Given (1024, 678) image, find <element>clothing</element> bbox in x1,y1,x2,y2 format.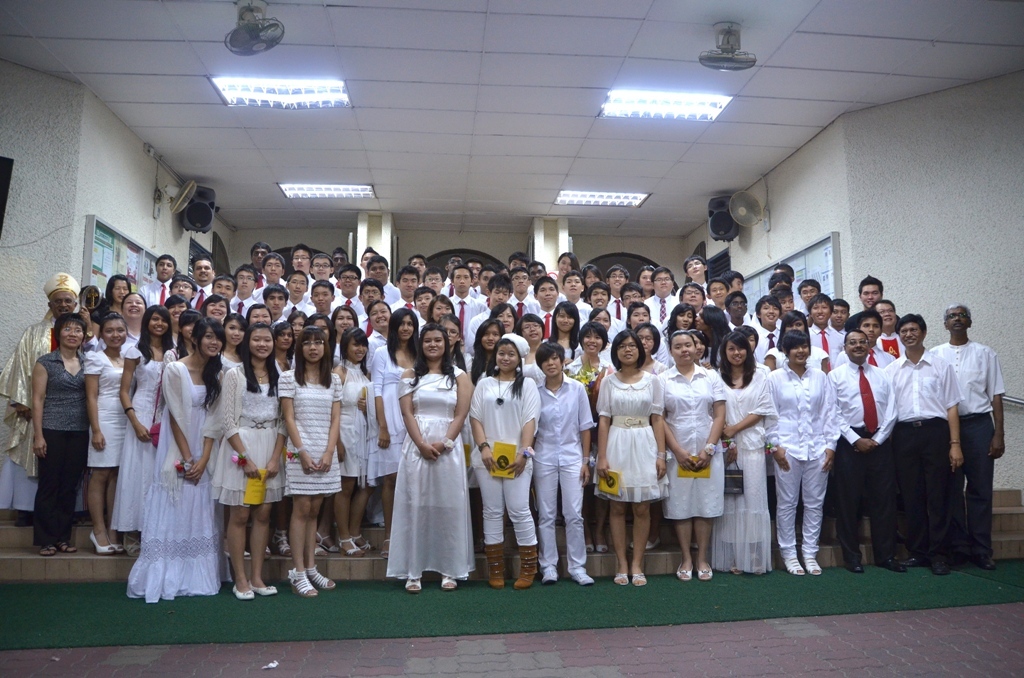
85,351,128,467.
